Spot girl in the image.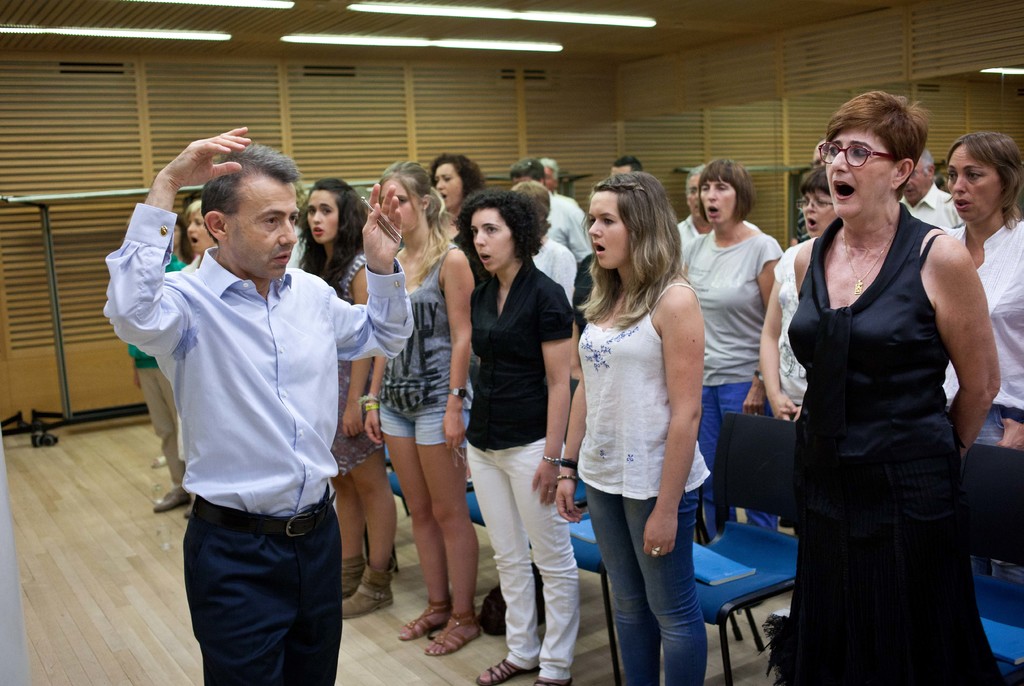
girl found at [left=383, top=163, right=464, bottom=620].
